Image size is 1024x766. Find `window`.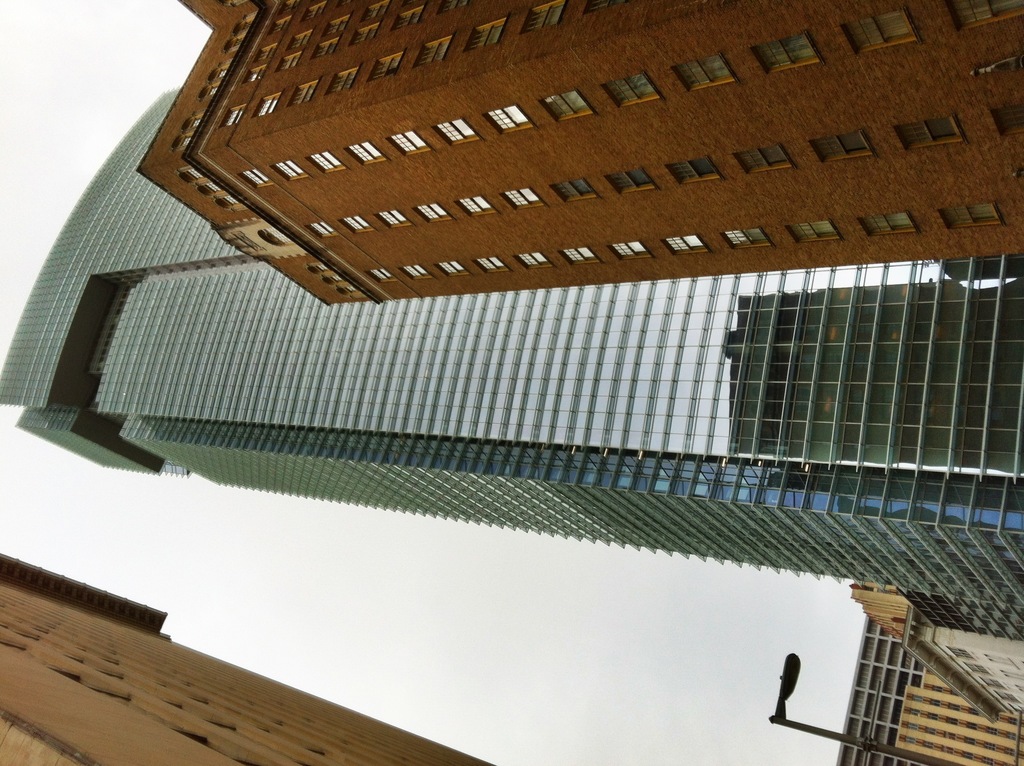
pyautogui.locateOnScreen(326, 71, 360, 95).
